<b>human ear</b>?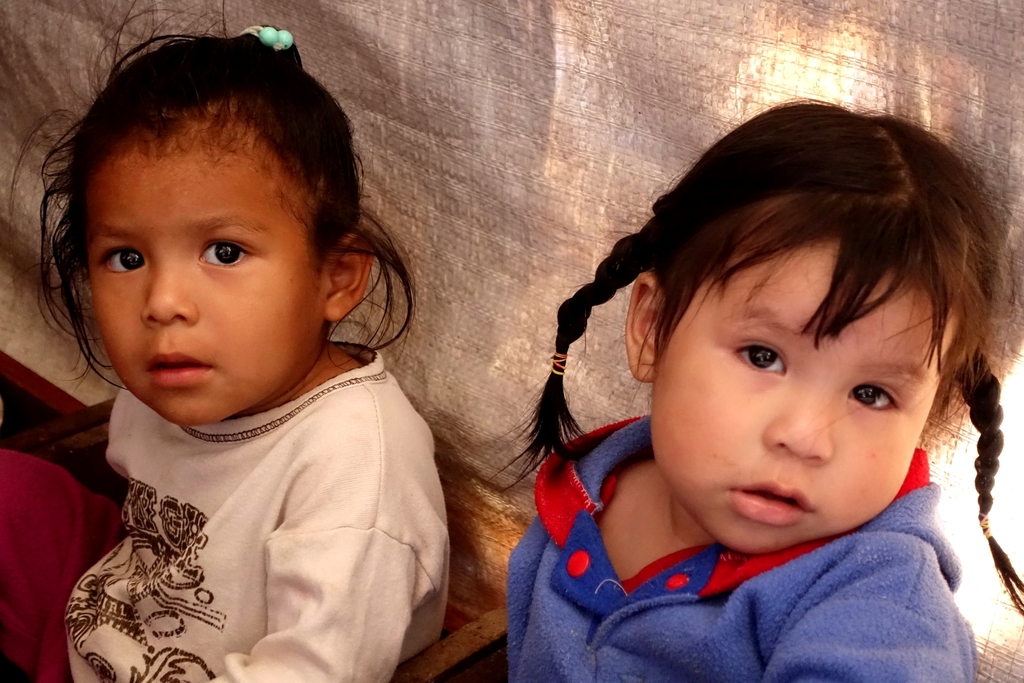
(328, 223, 372, 322)
